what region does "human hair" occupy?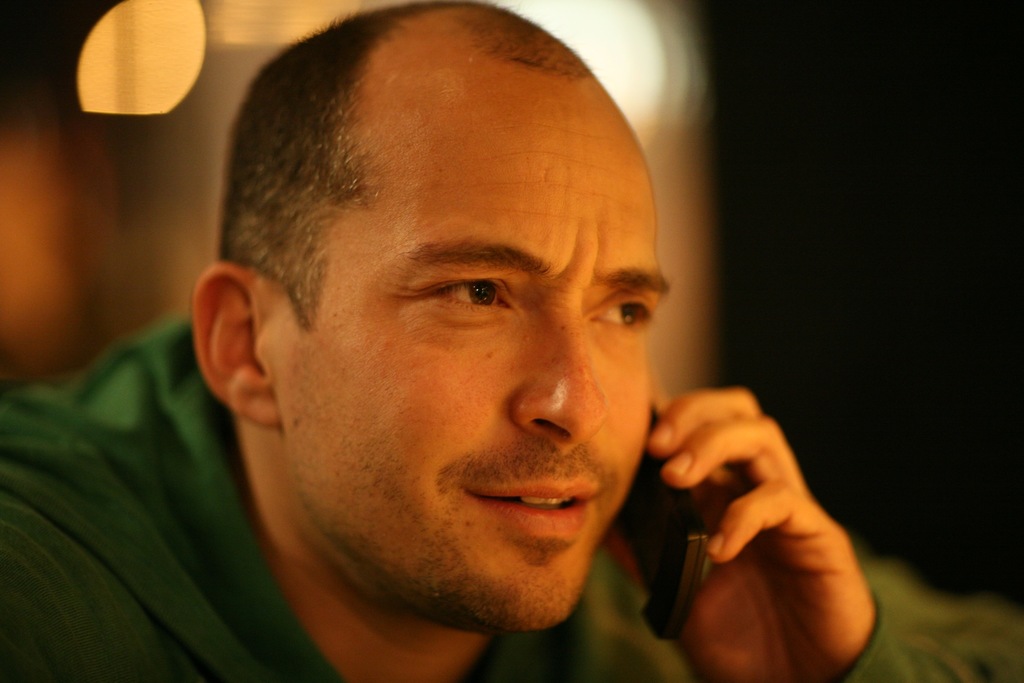
<bbox>221, 19, 653, 351</bbox>.
